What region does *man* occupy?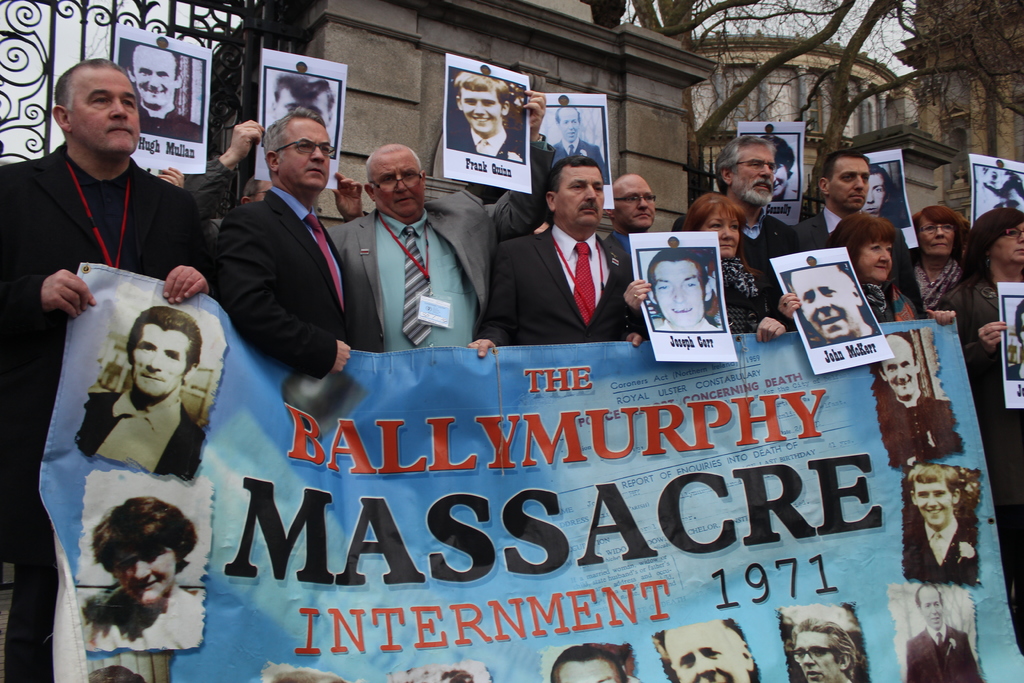
bbox=[662, 620, 754, 682].
